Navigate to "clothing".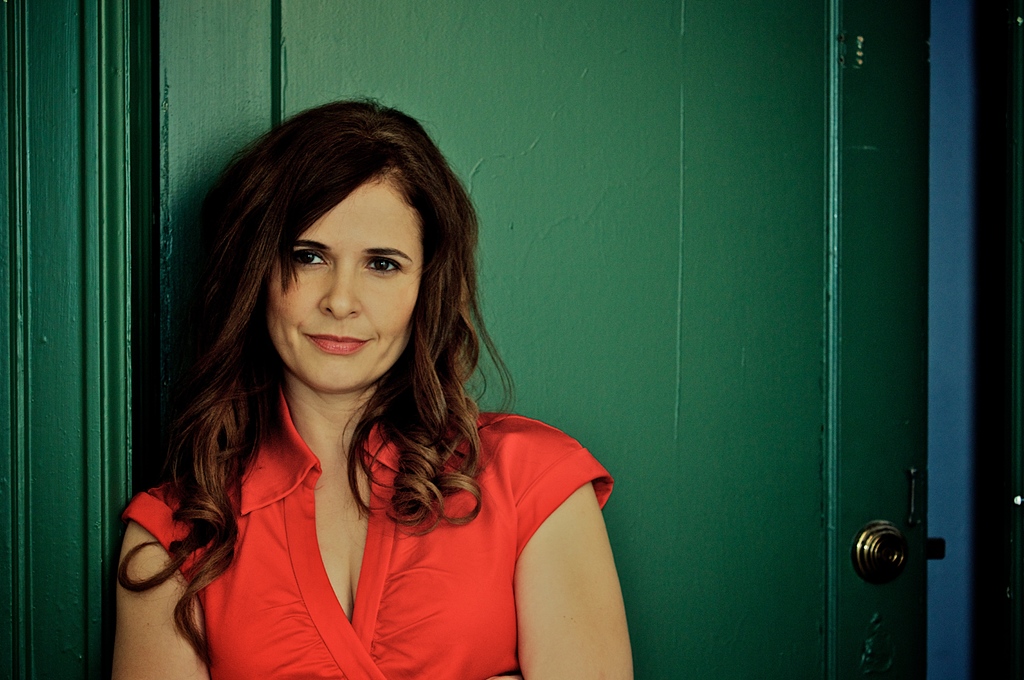
Navigation target: (116, 345, 618, 660).
